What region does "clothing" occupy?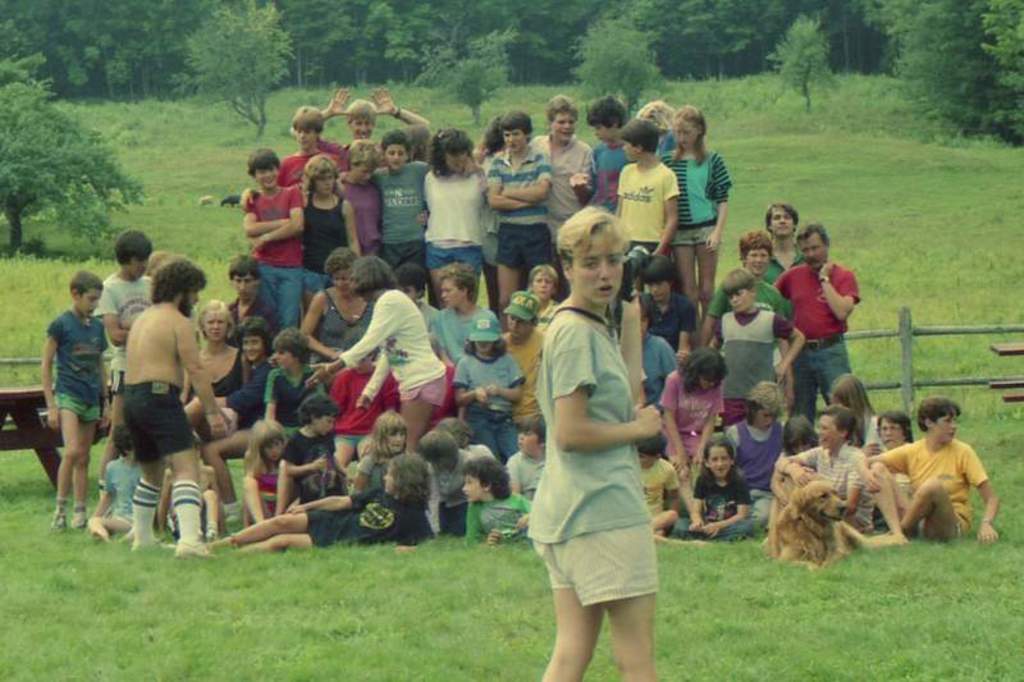
(343, 290, 447, 409).
